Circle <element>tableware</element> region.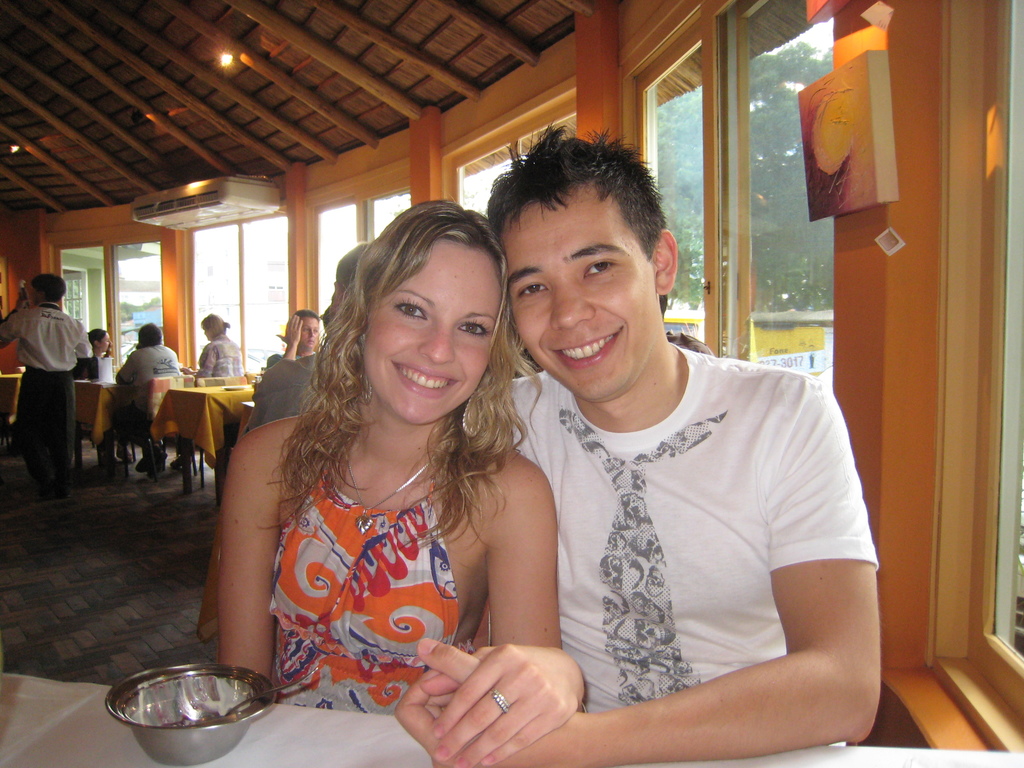
Region: pyautogui.locateOnScreen(223, 385, 246, 394).
